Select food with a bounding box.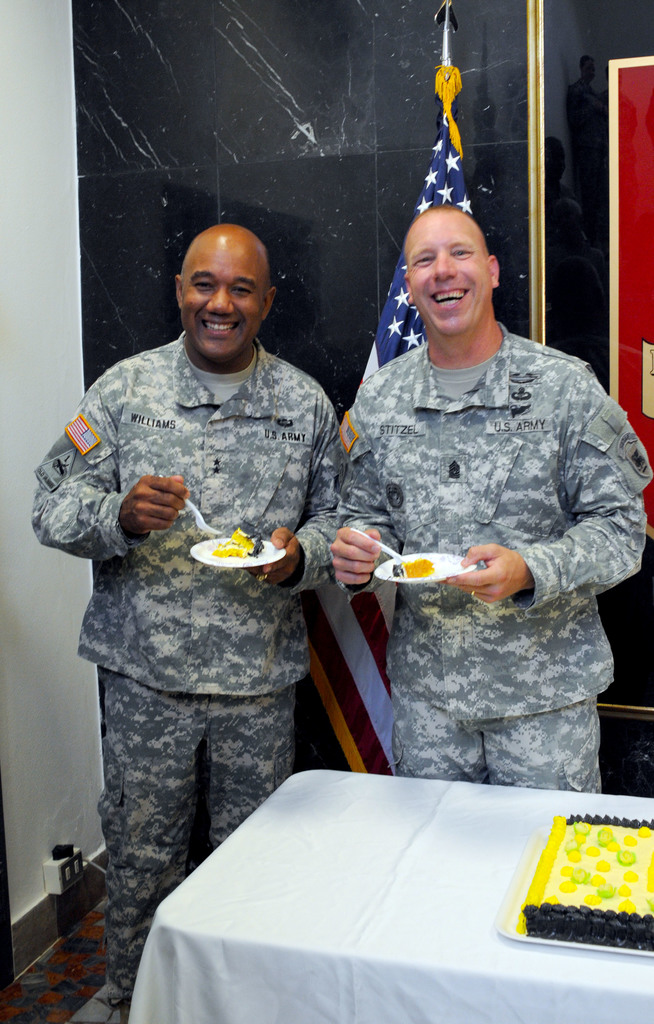
208, 528, 263, 558.
